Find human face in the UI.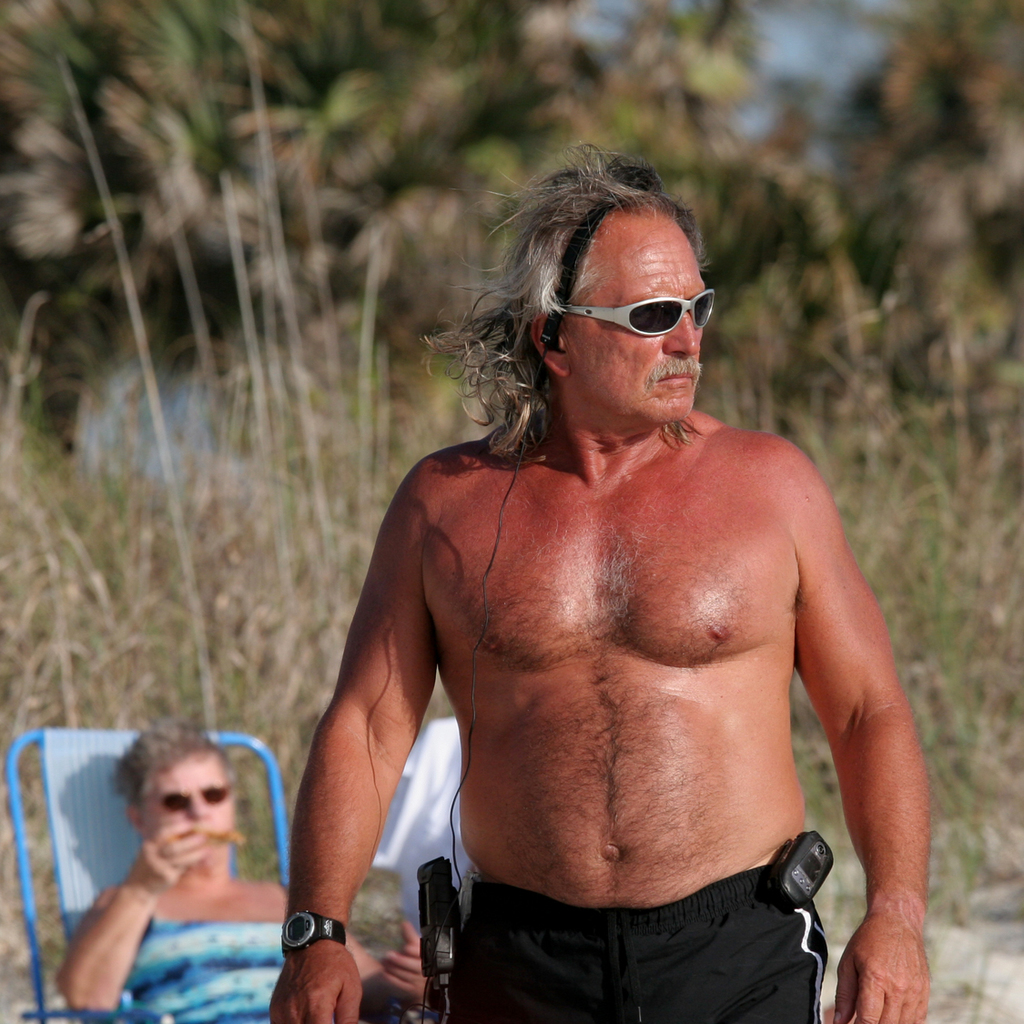
UI element at x1=149, y1=745, x2=236, y2=857.
